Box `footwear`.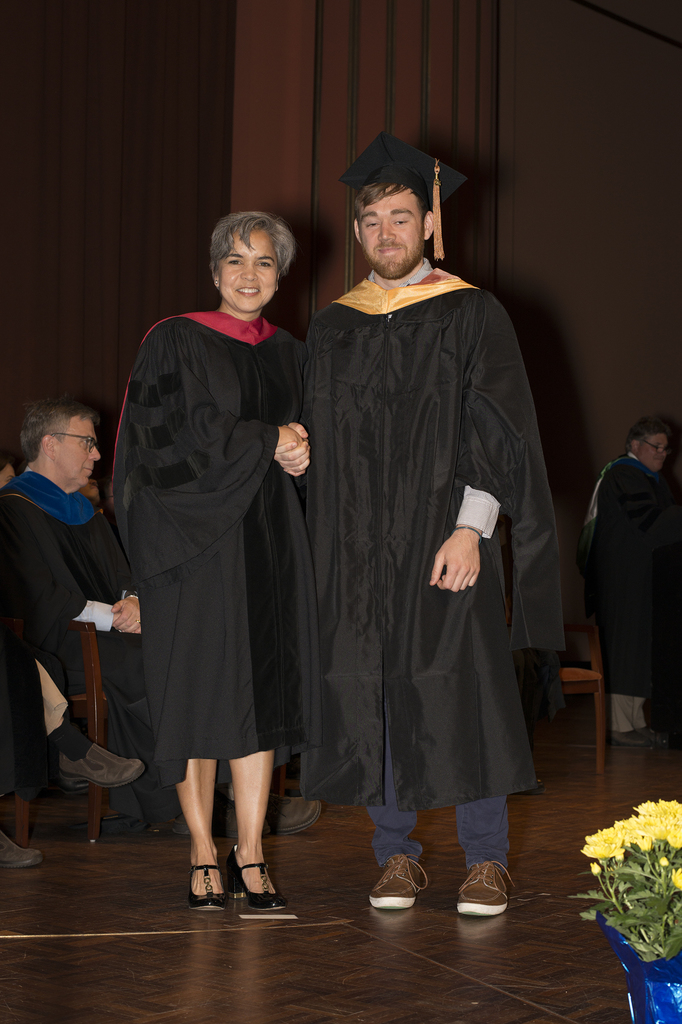
bbox=(57, 742, 141, 793).
